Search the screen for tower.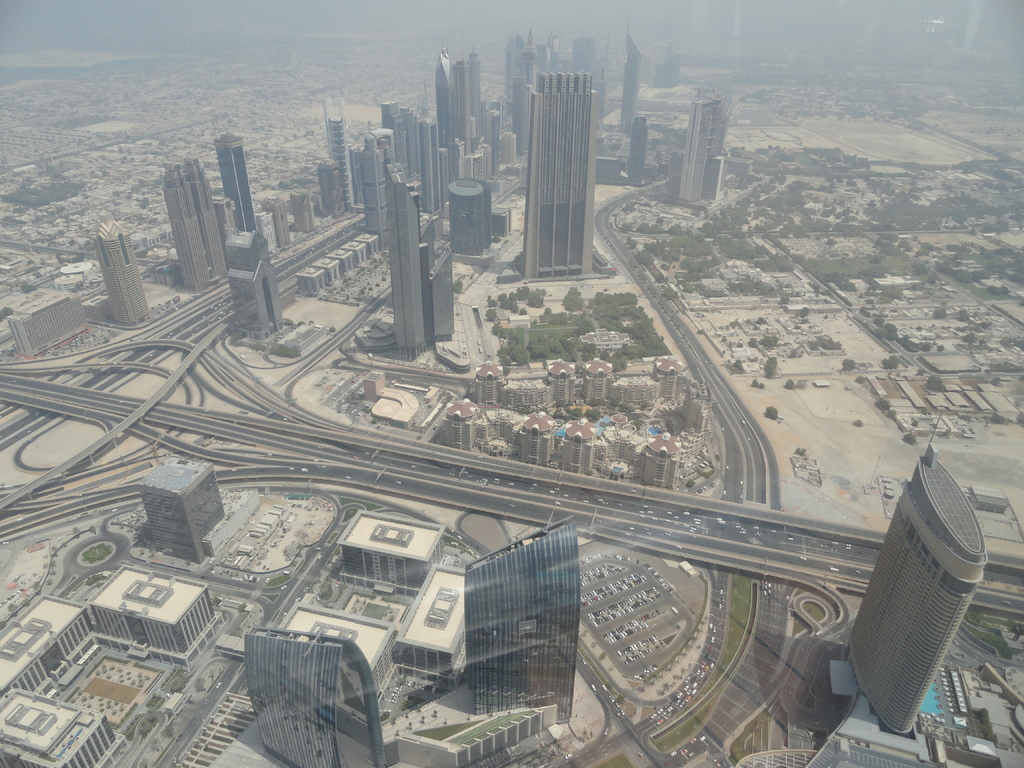
Found at <bbox>829, 387, 1014, 744</bbox>.
